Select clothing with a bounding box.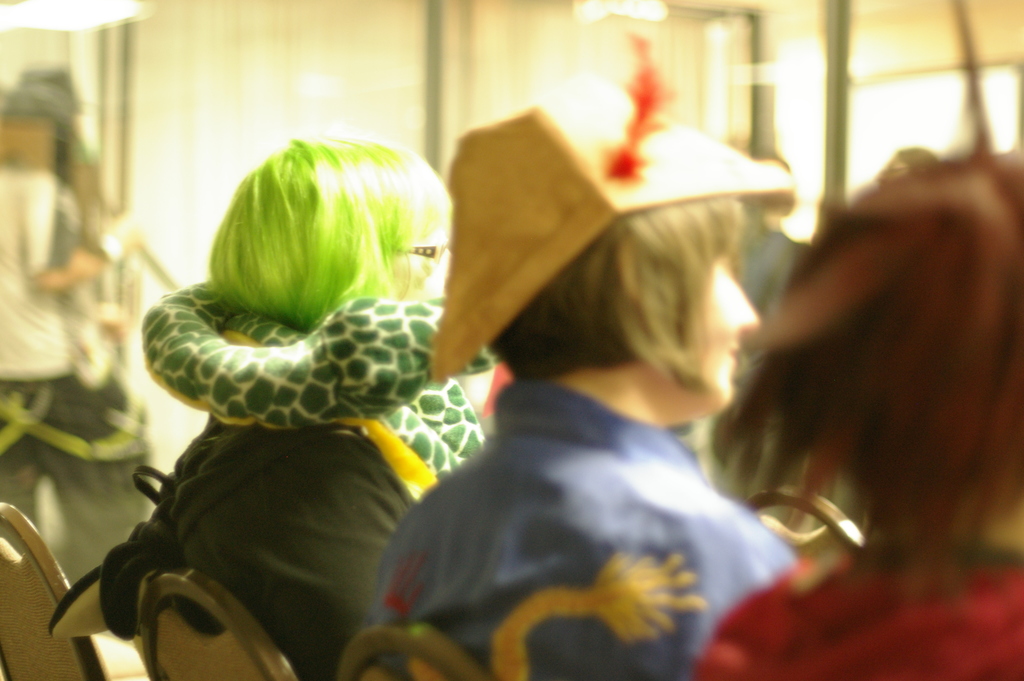
detection(159, 413, 417, 675).
